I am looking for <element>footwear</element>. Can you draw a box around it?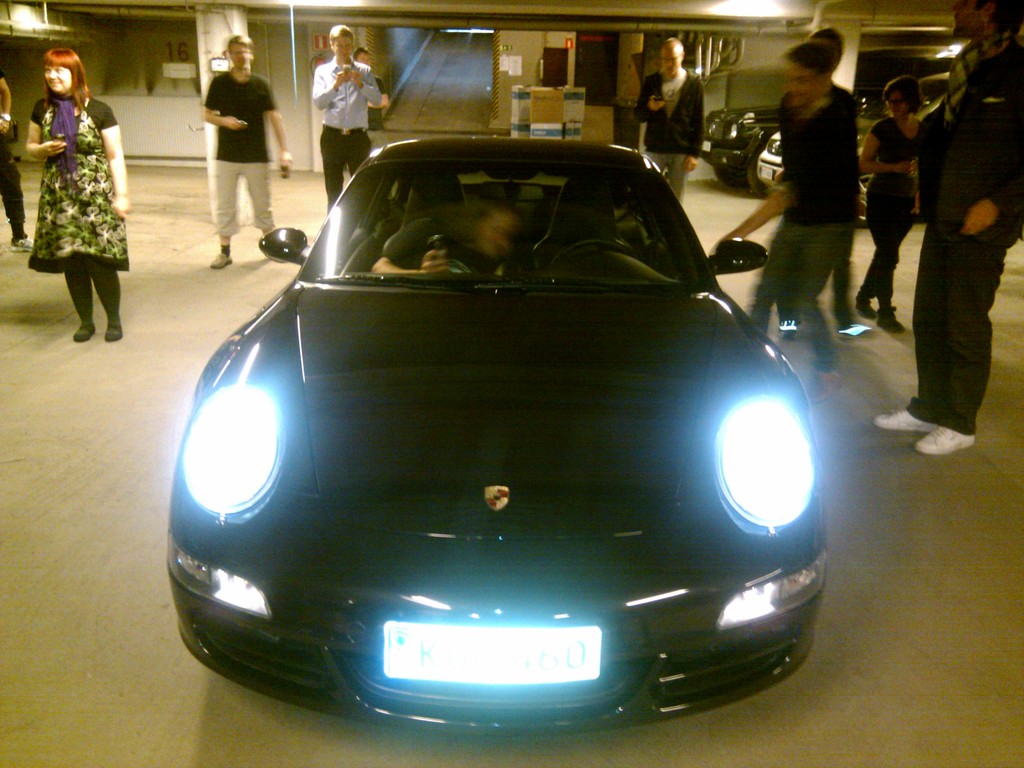
Sure, the bounding box is x1=5, y1=233, x2=37, y2=254.
